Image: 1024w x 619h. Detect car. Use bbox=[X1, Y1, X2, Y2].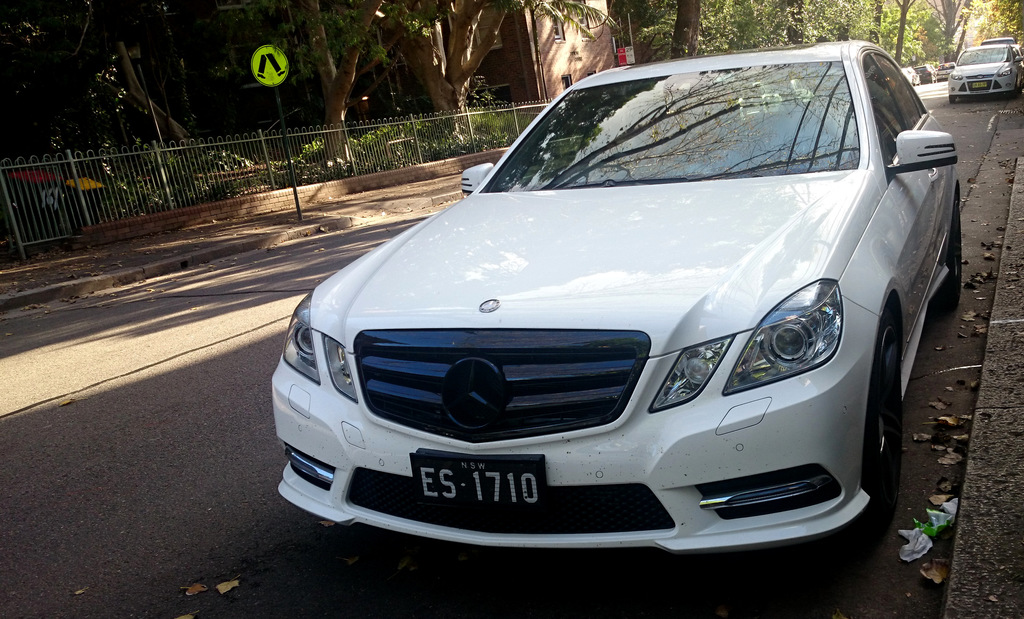
bbox=[949, 47, 1016, 102].
